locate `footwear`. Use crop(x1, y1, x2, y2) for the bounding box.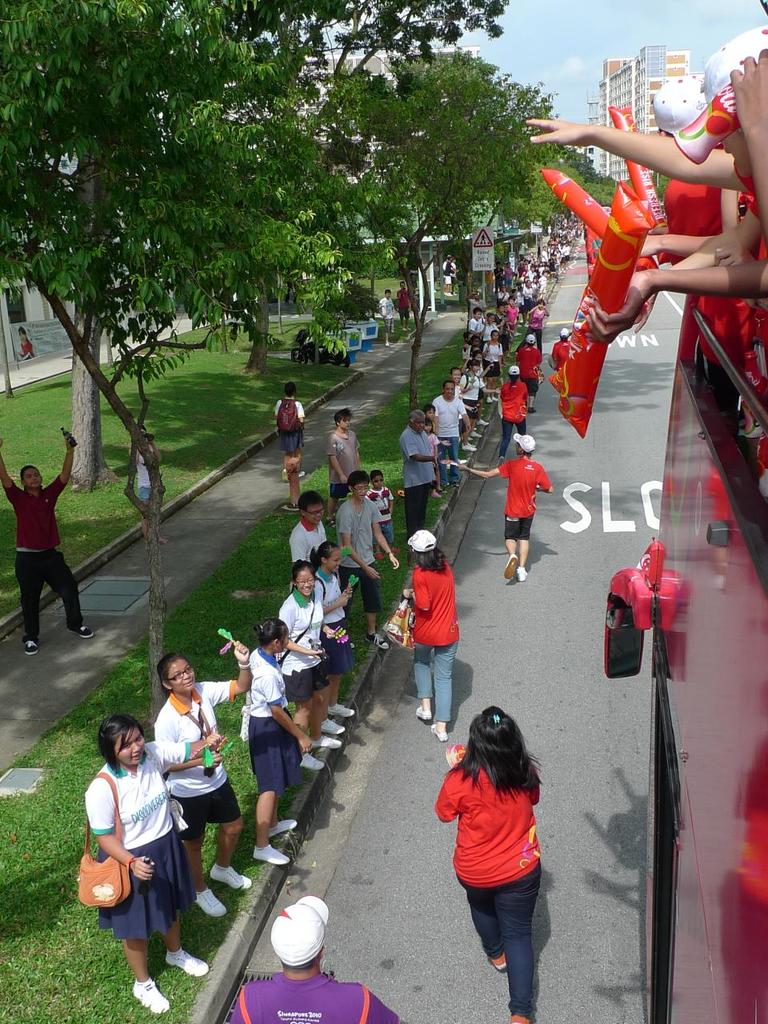
crop(134, 978, 170, 1011).
